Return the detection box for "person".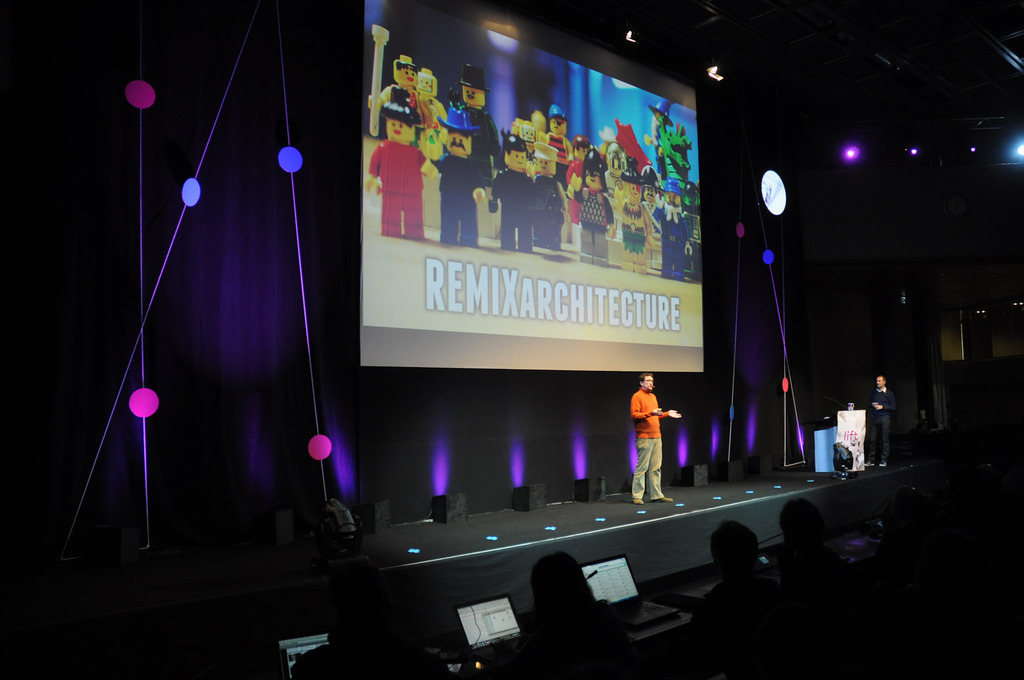
626,362,687,508.
